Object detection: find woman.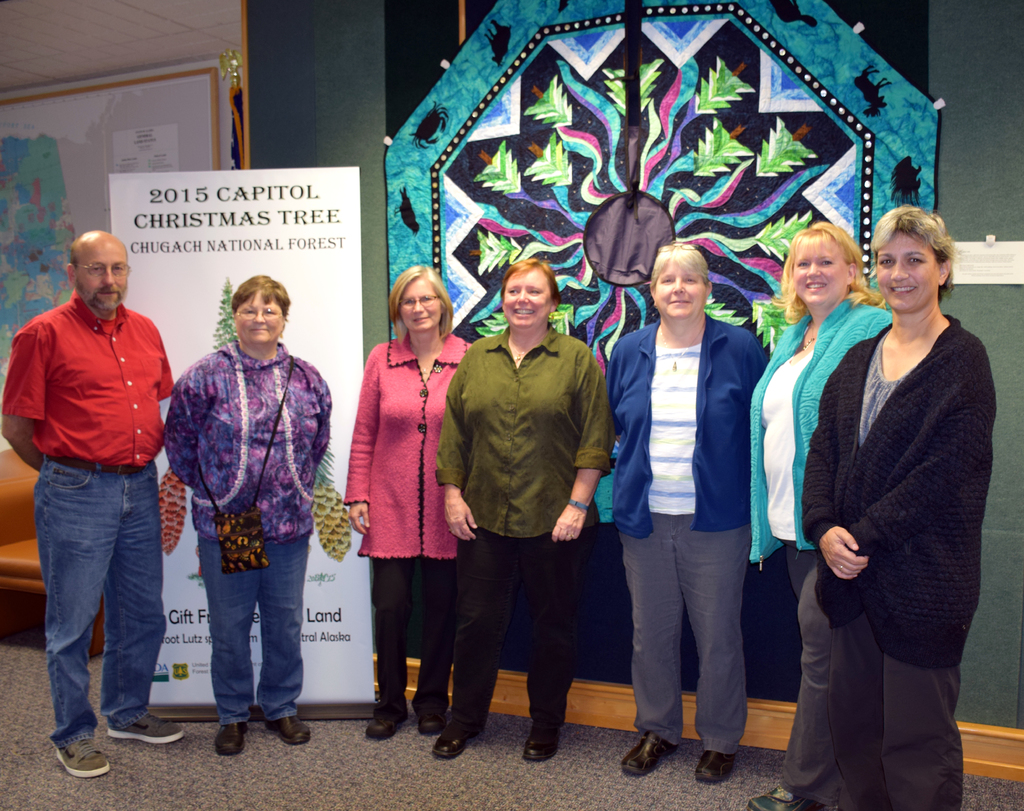
(x1=338, y1=262, x2=490, y2=750).
